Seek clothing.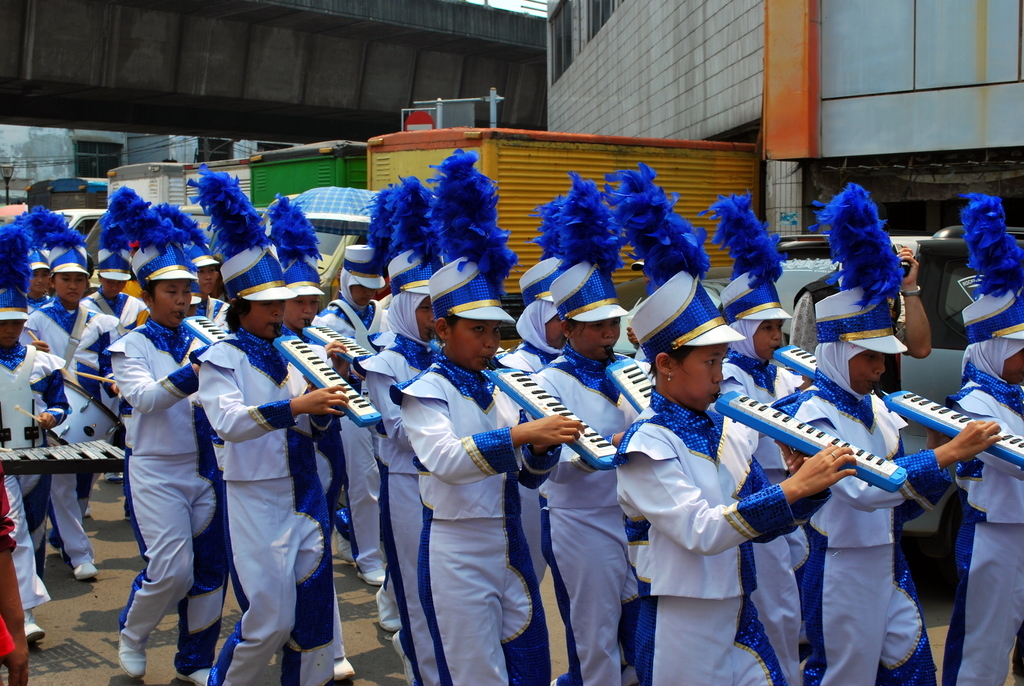
x1=727 y1=347 x2=796 y2=398.
